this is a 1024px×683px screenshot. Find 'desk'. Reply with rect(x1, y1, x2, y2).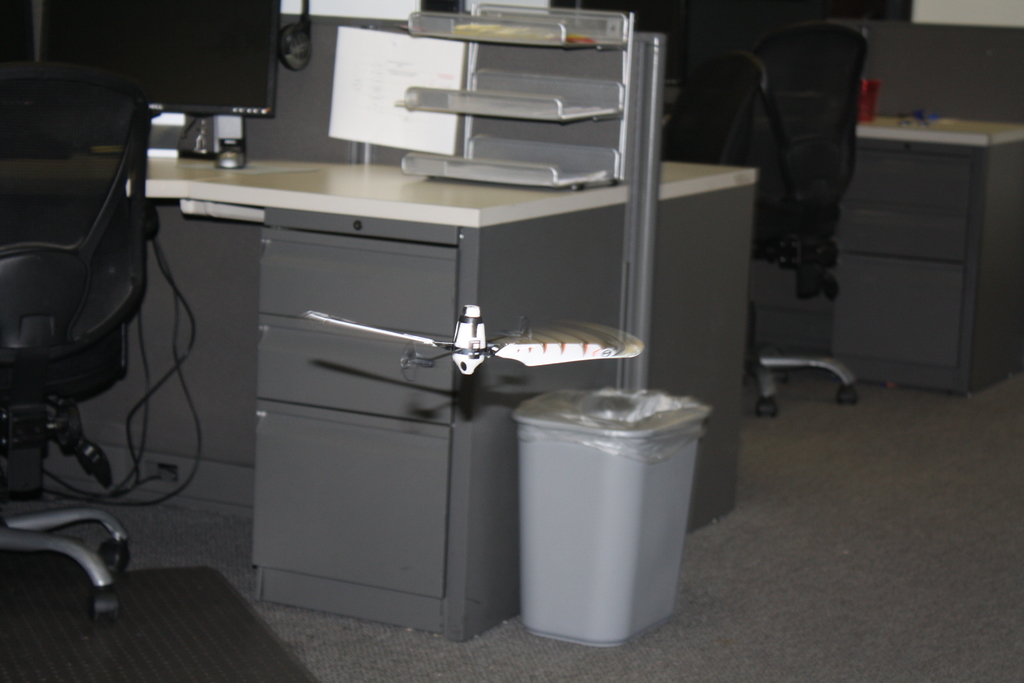
rect(127, 71, 714, 528).
